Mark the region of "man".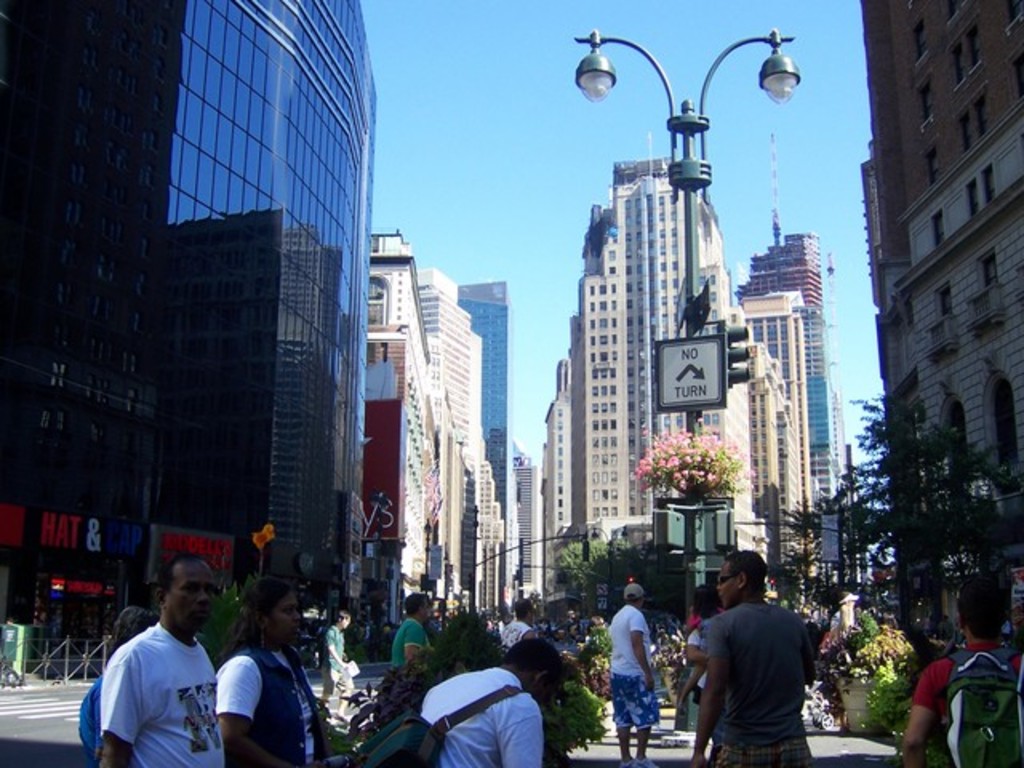
Region: [690,555,819,766].
